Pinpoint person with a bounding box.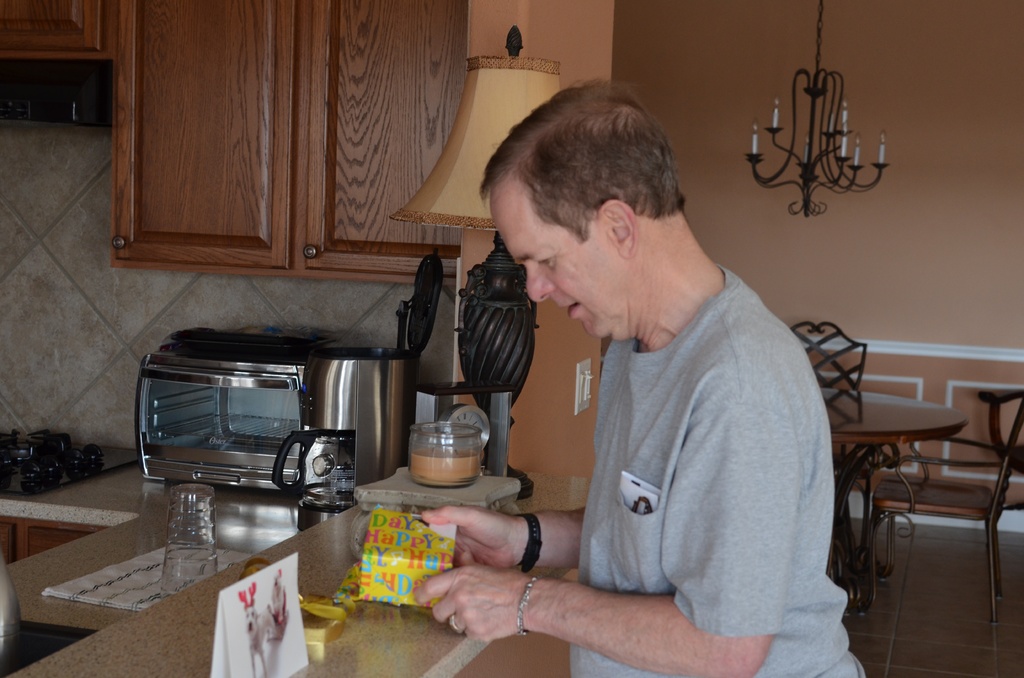
pyautogui.locateOnScreen(458, 81, 845, 671).
